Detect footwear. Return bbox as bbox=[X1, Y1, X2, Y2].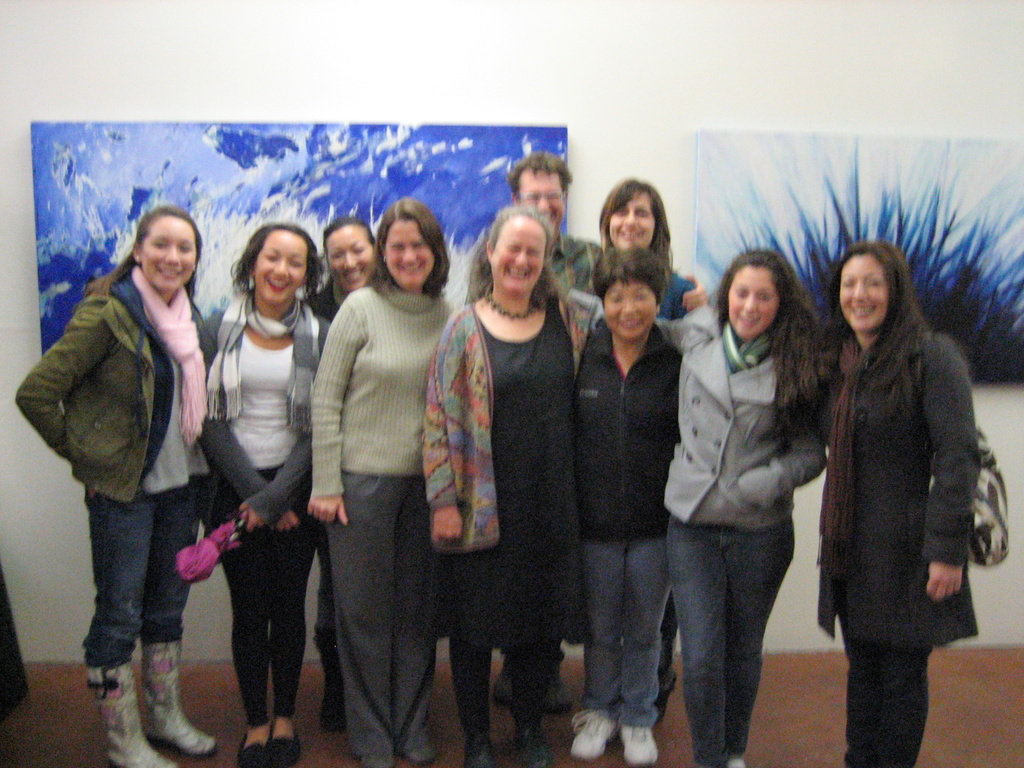
bbox=[520, 738, 554, 767].
